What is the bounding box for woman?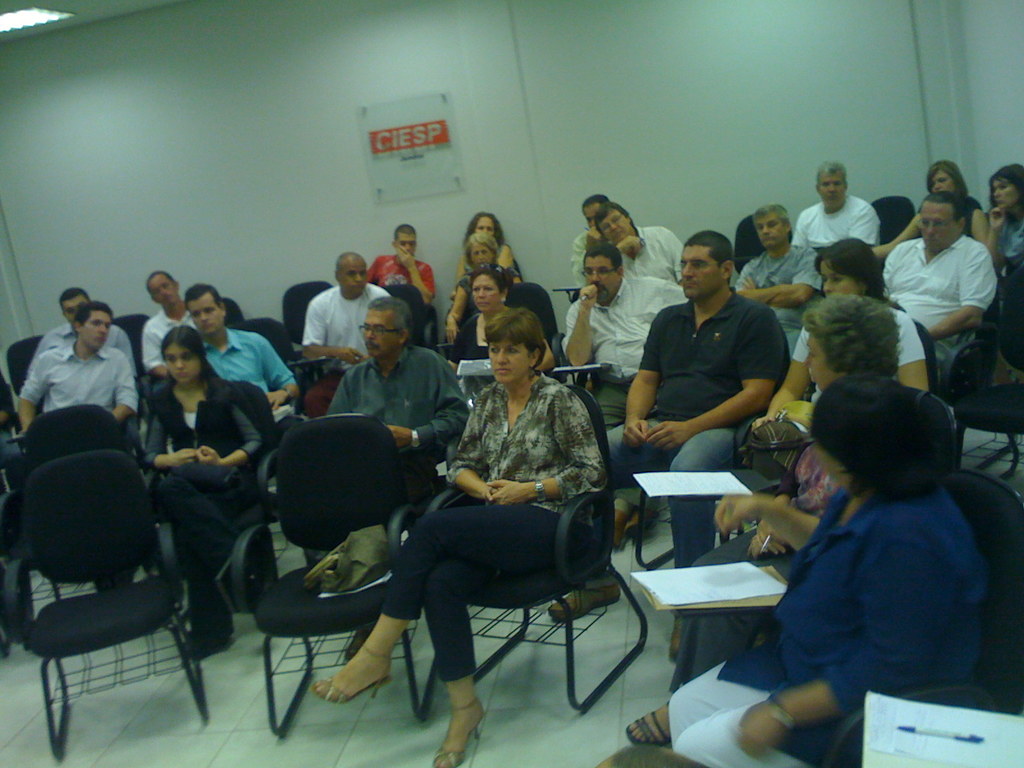
region(989, 157, 1022, 268).
